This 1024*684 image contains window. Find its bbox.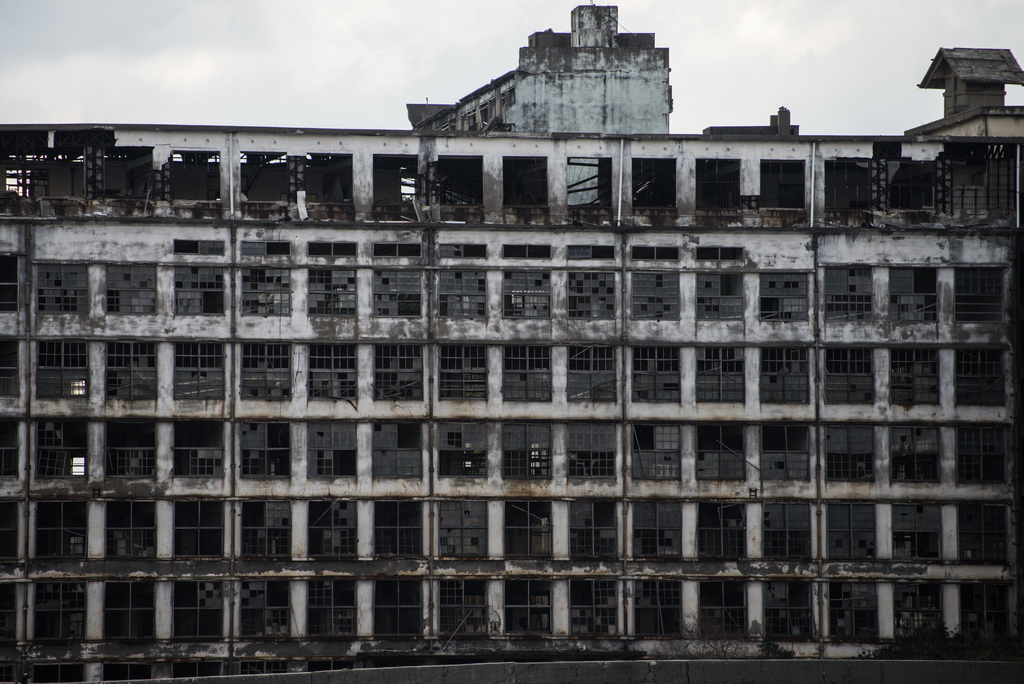
bbox(631, 158, 682, 210).
